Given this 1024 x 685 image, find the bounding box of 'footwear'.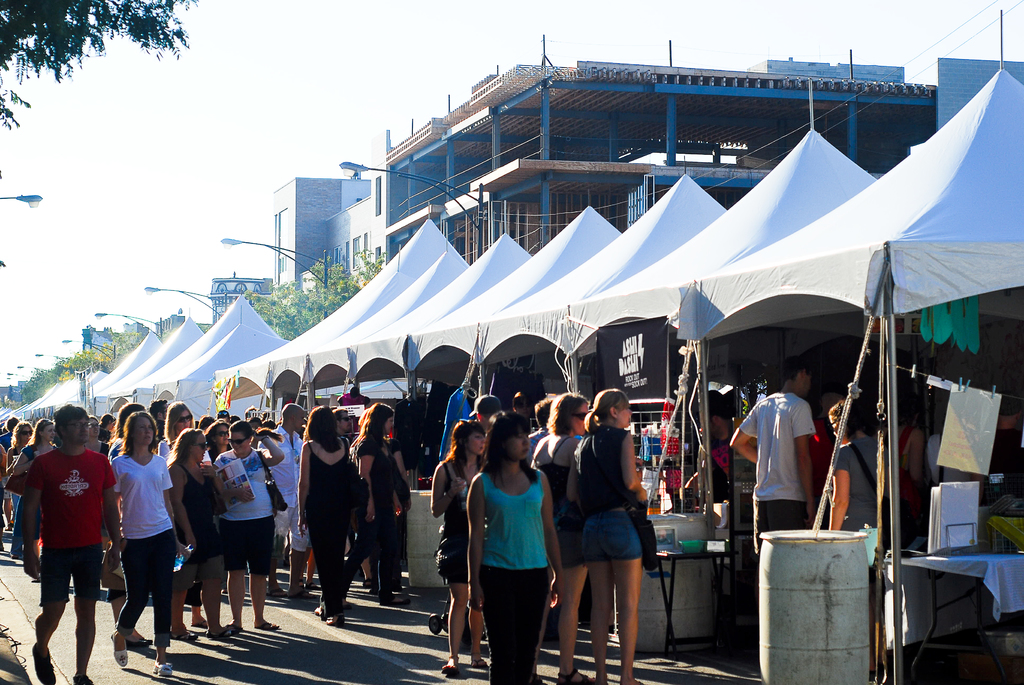
x1=173, y1=632, x2=198, y2=643.
